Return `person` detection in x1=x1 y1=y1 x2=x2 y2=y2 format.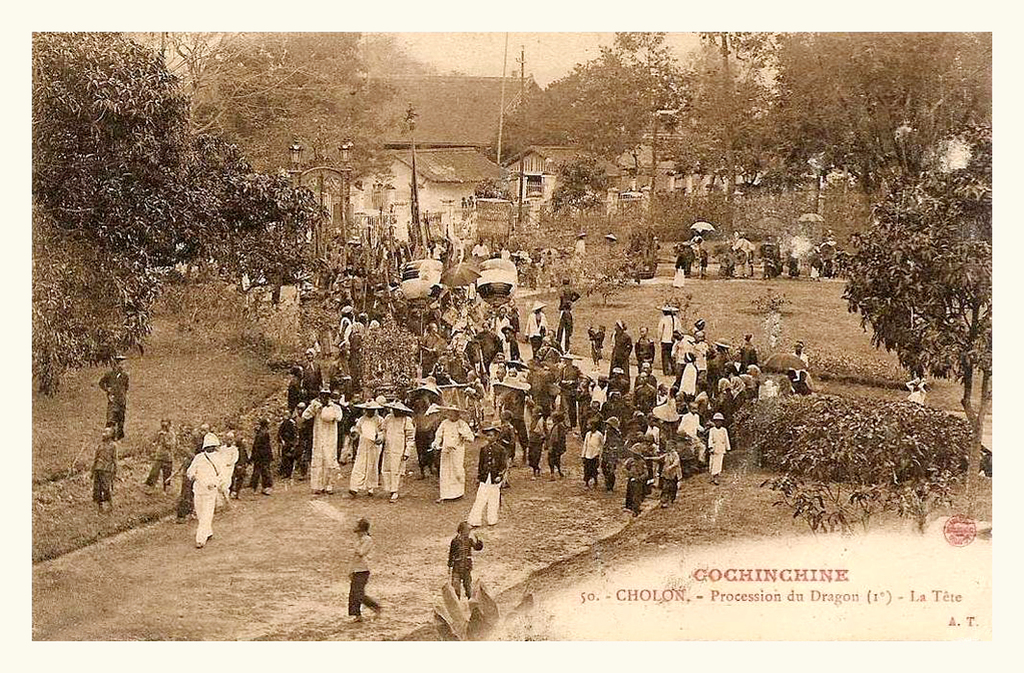
x1=344 y1=519 x2=379 y2=627.
